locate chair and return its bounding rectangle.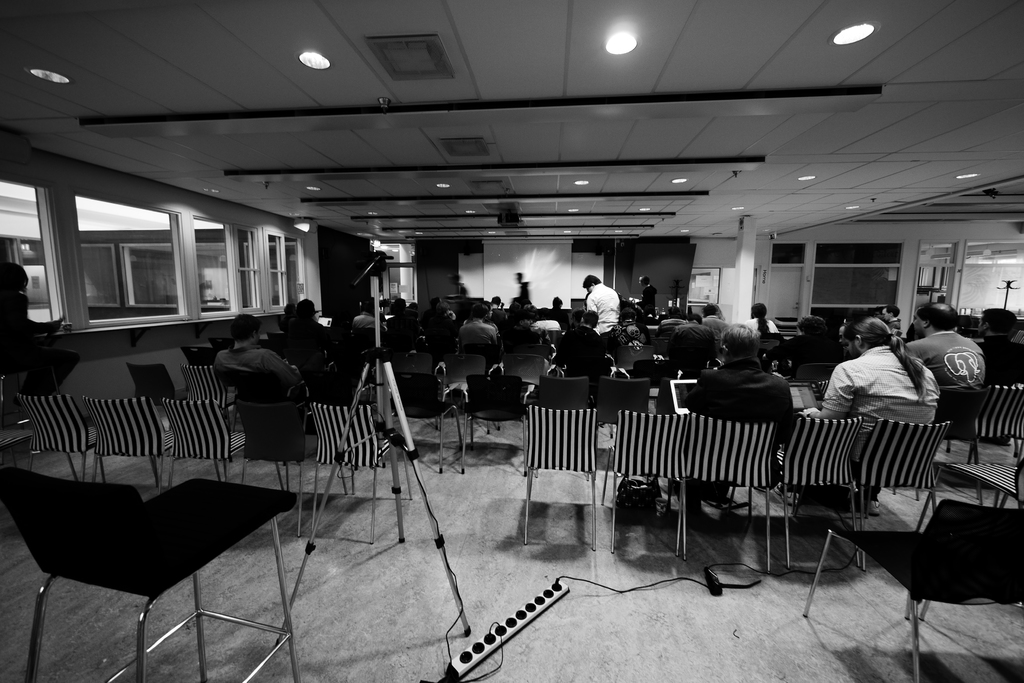
crop(207, 337, 237, 350).
